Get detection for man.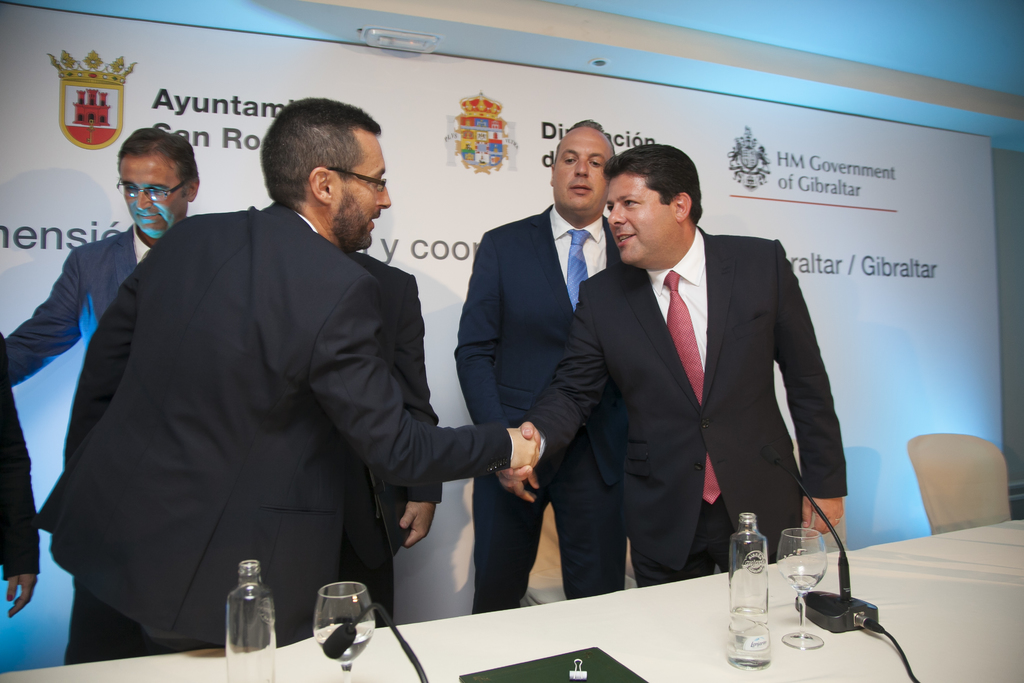
Detection: [346, 249, 444, 625].
